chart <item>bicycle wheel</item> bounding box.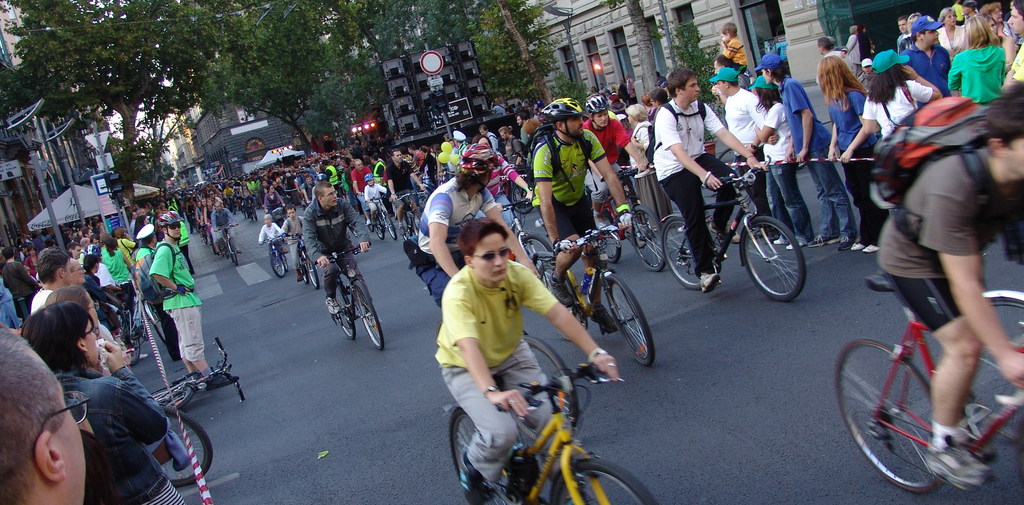
Charted: bbox=(380, 217, 393, 246).
